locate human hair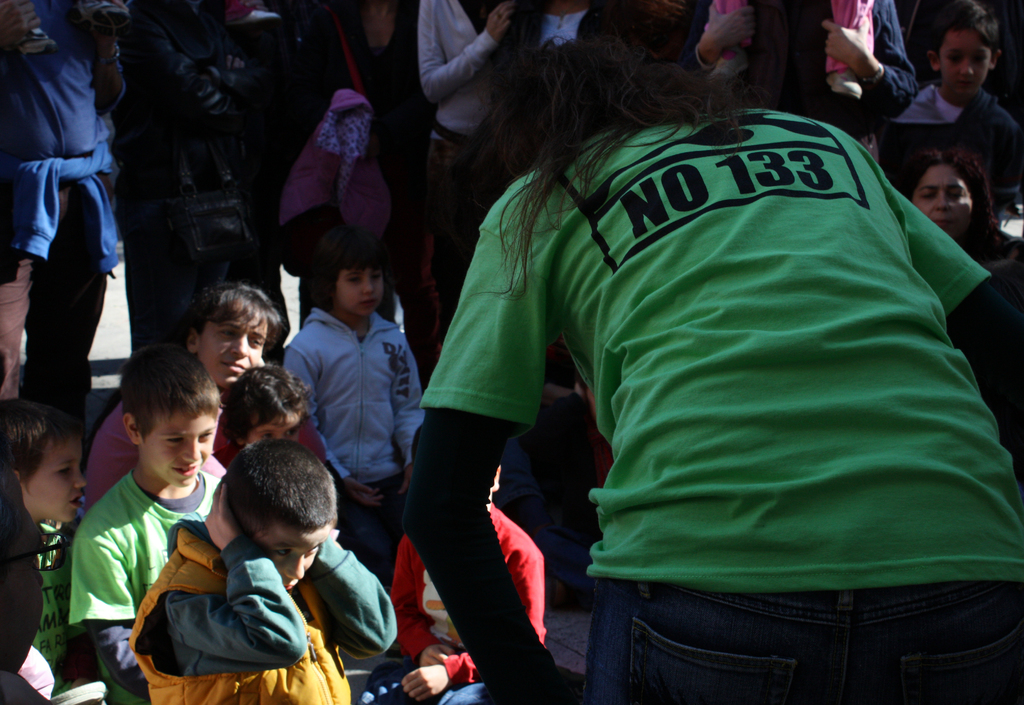
0/388/68/486
